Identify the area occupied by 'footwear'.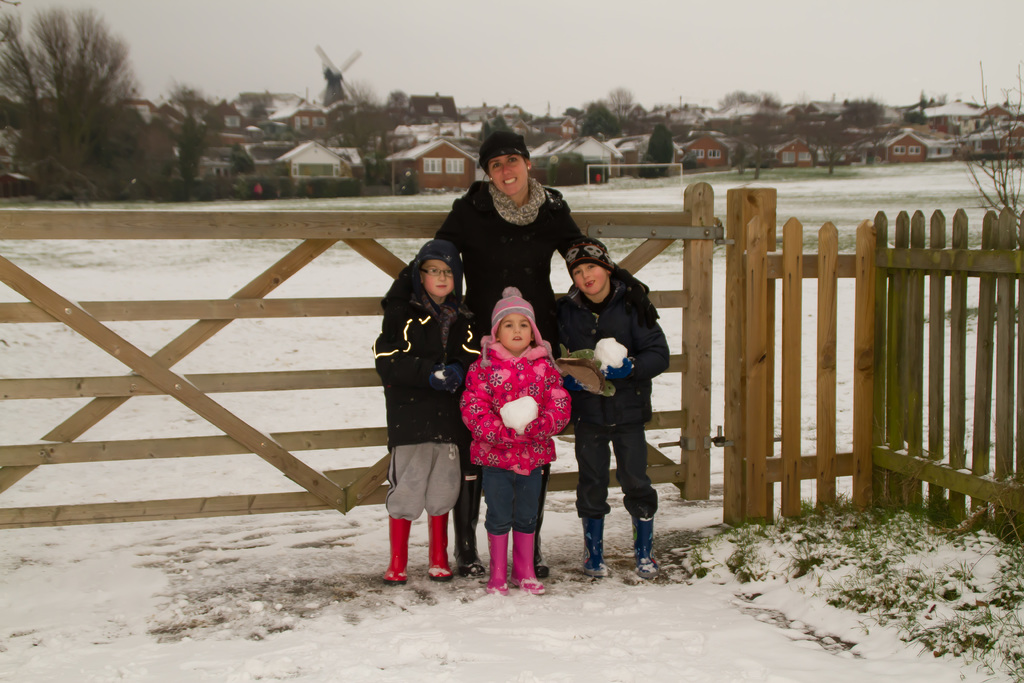
Area: bbox=(632, 514, 657, 583).
